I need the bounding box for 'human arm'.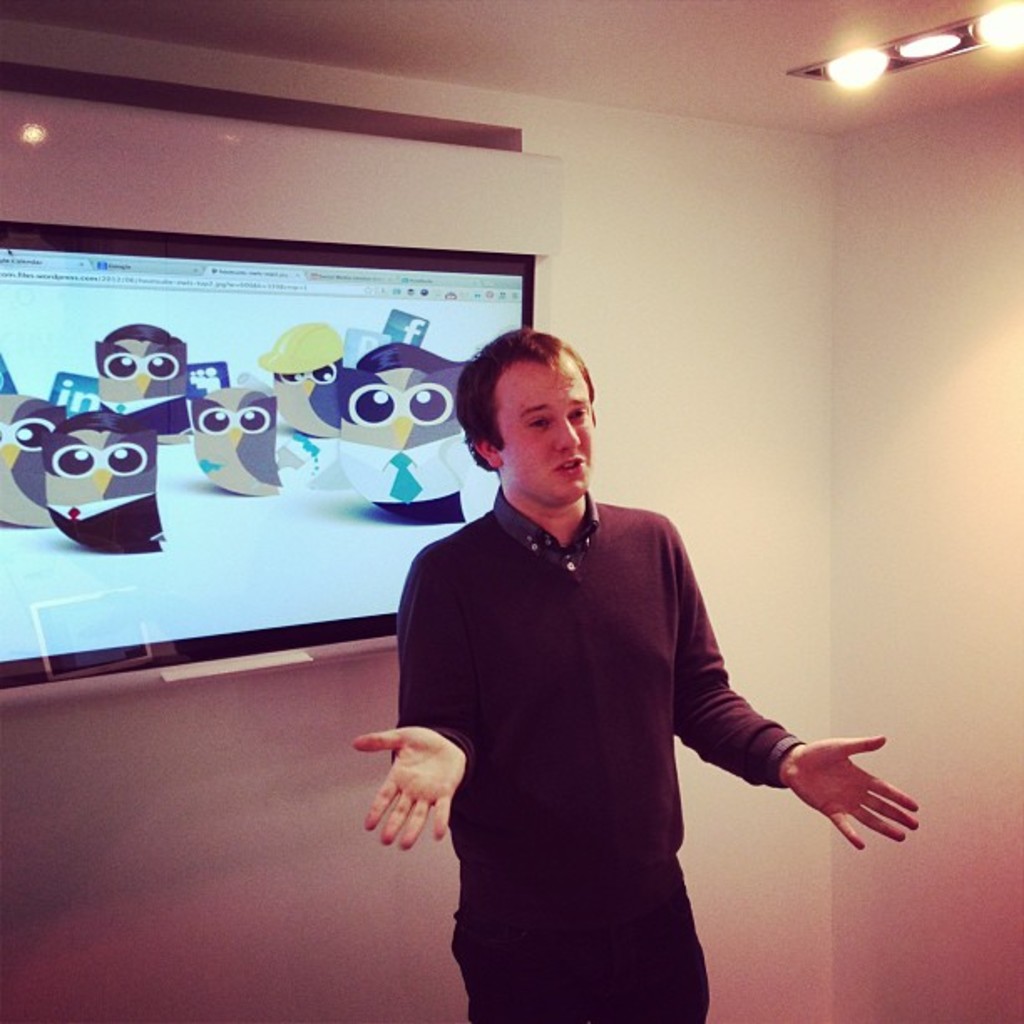
Here it is: 684 604 902 882.
